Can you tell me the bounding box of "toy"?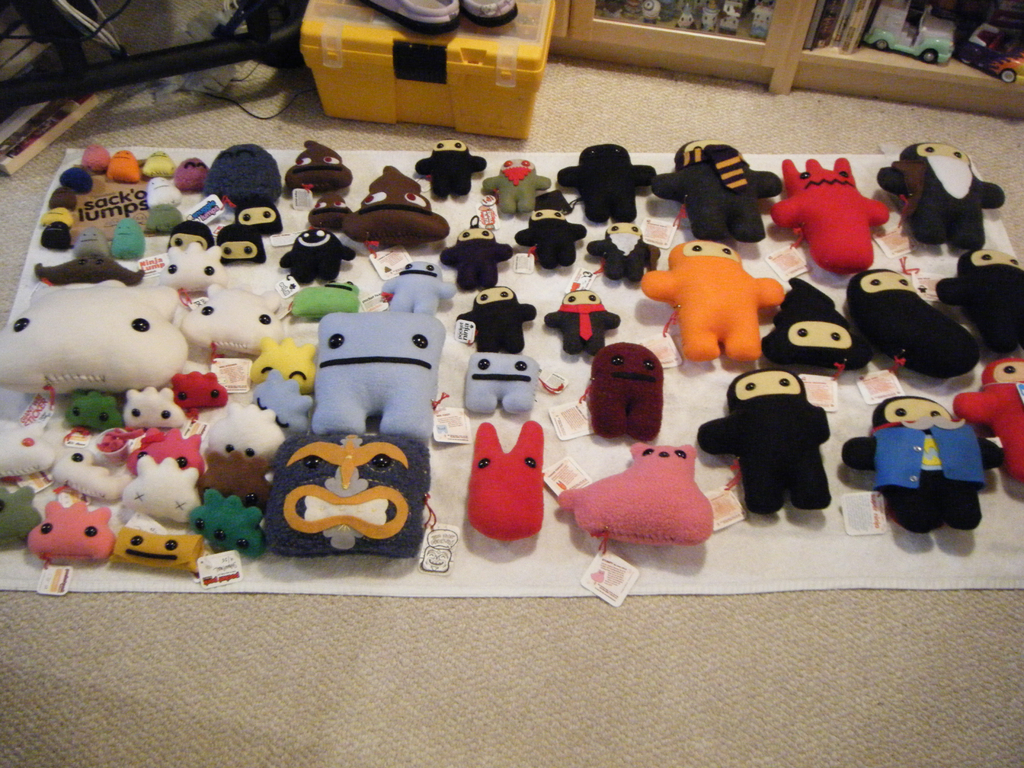
x1=842, y1=268, x2=984, y2=381.
